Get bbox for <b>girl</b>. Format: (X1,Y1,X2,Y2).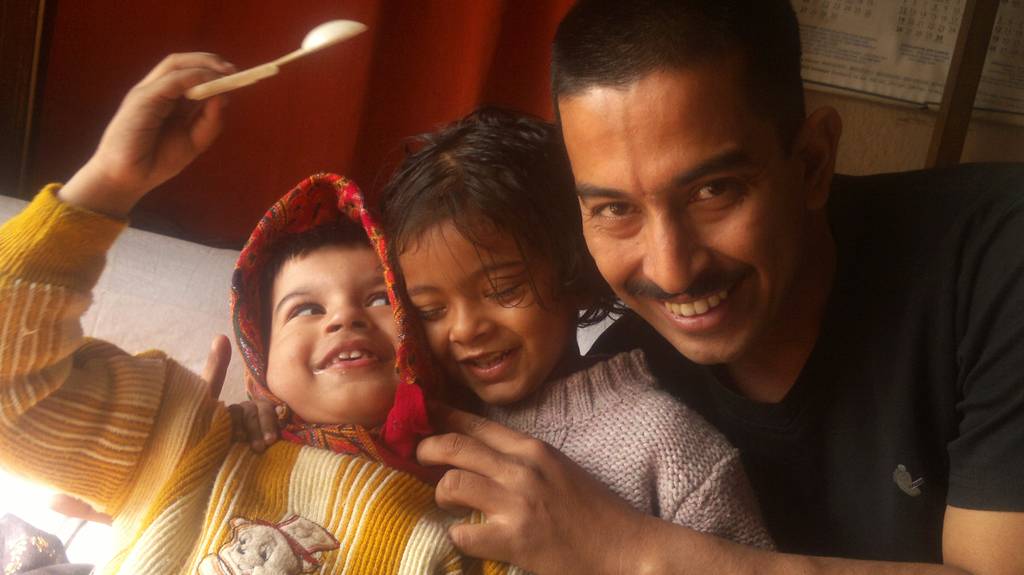
(228,102,776,551).
